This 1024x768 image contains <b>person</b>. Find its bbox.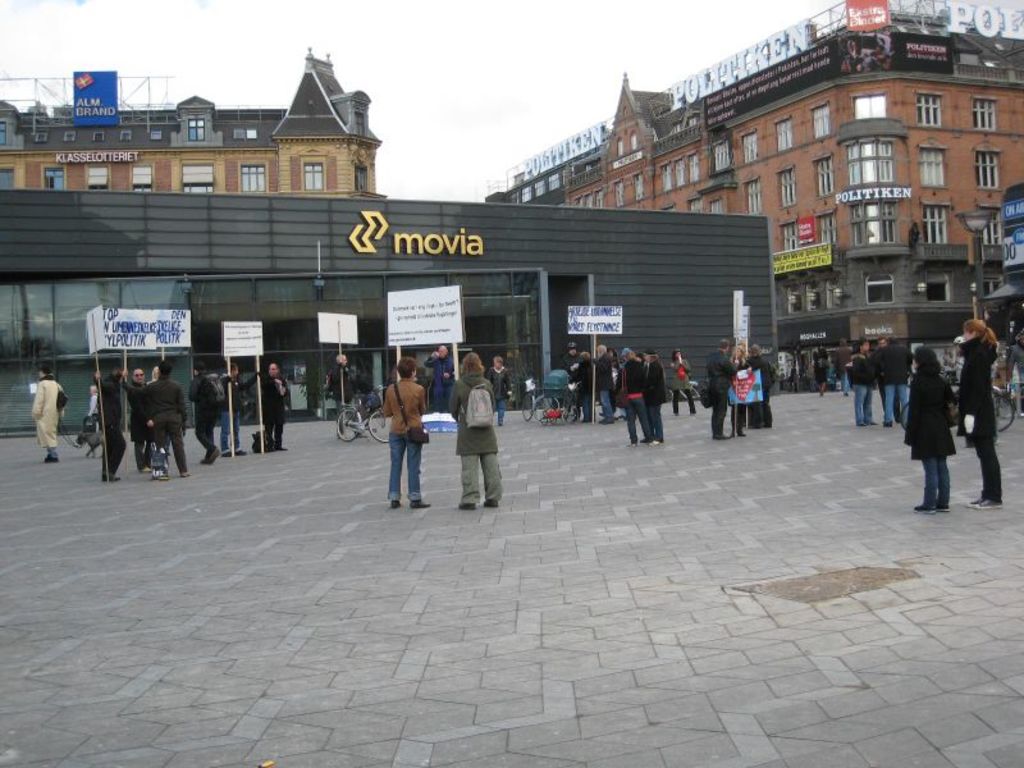
[449,349,499,515].
